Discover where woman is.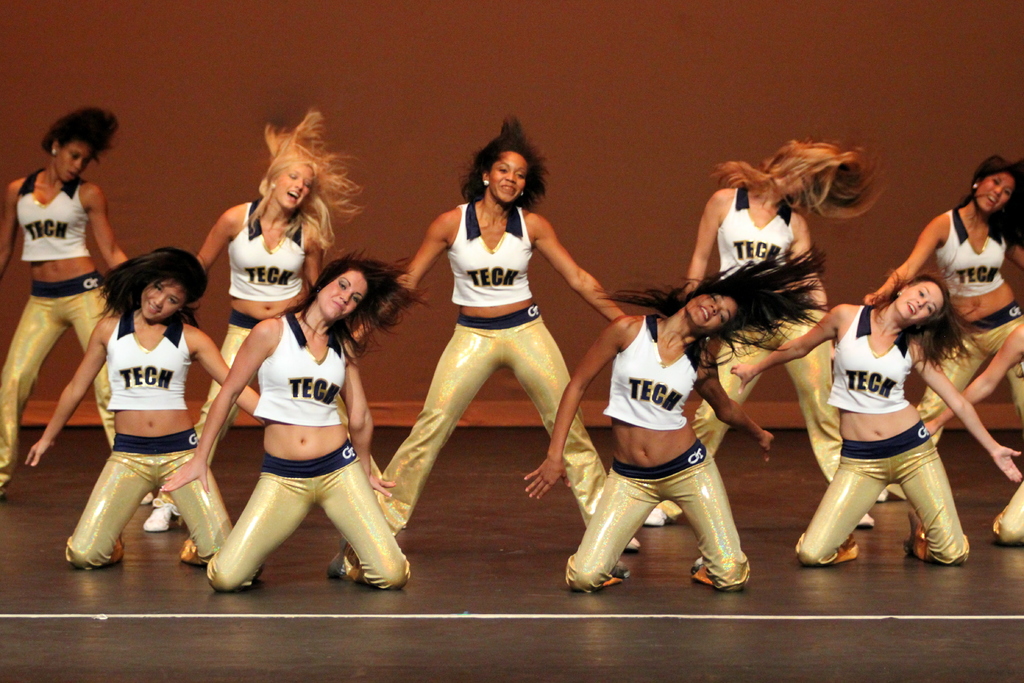
Discovered at 369 122 650 554.
